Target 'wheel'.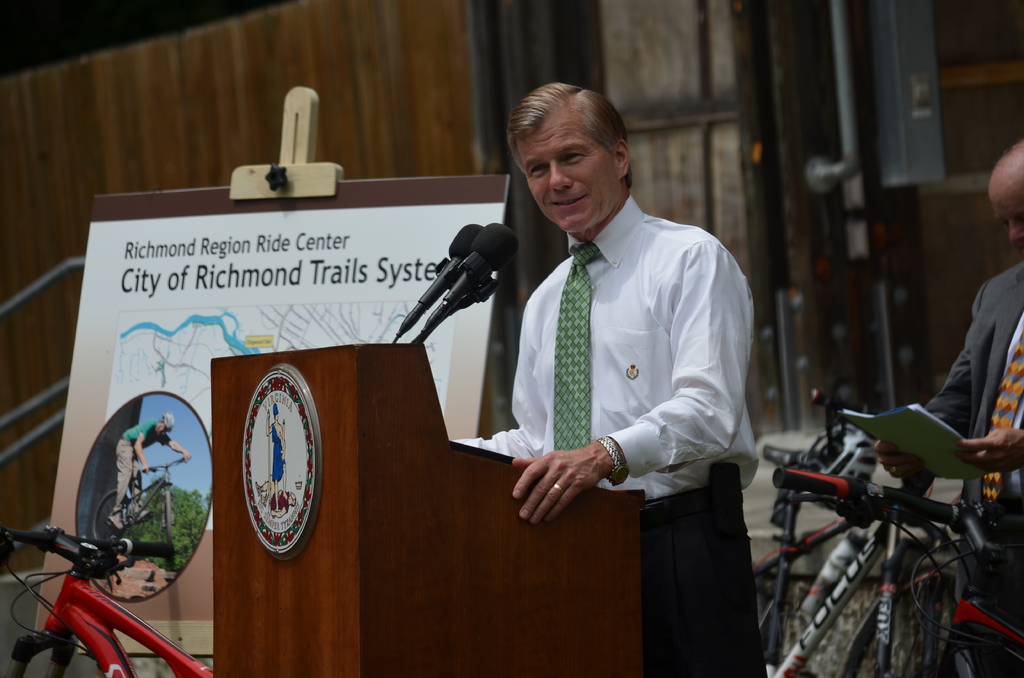
Target region: (93,487,131,543).
